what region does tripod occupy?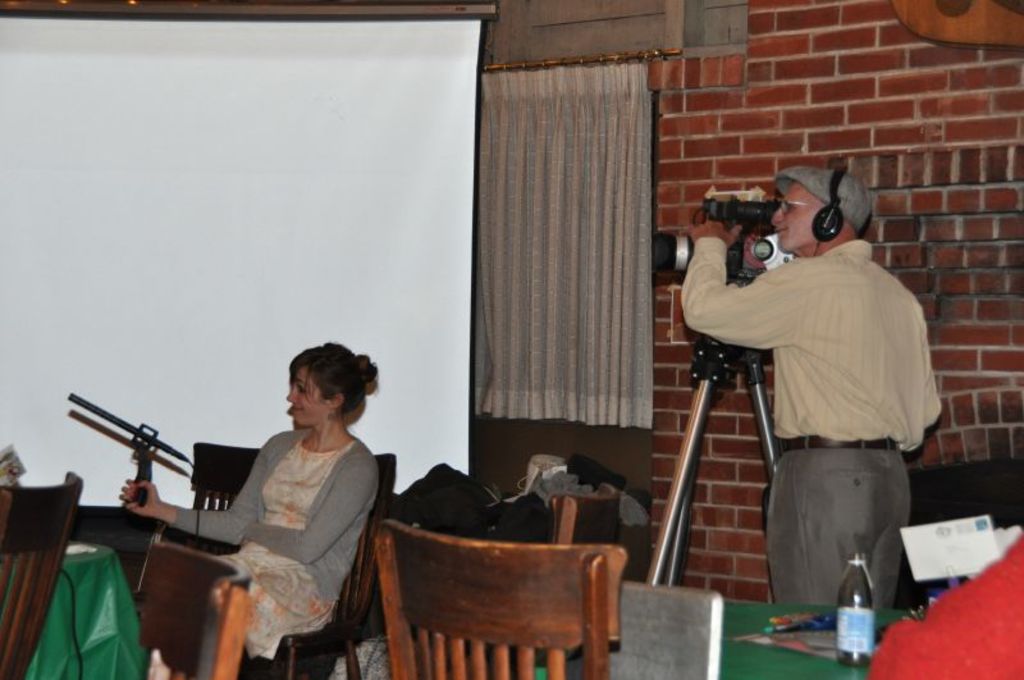
BBox(645, 282, 785, 589).
